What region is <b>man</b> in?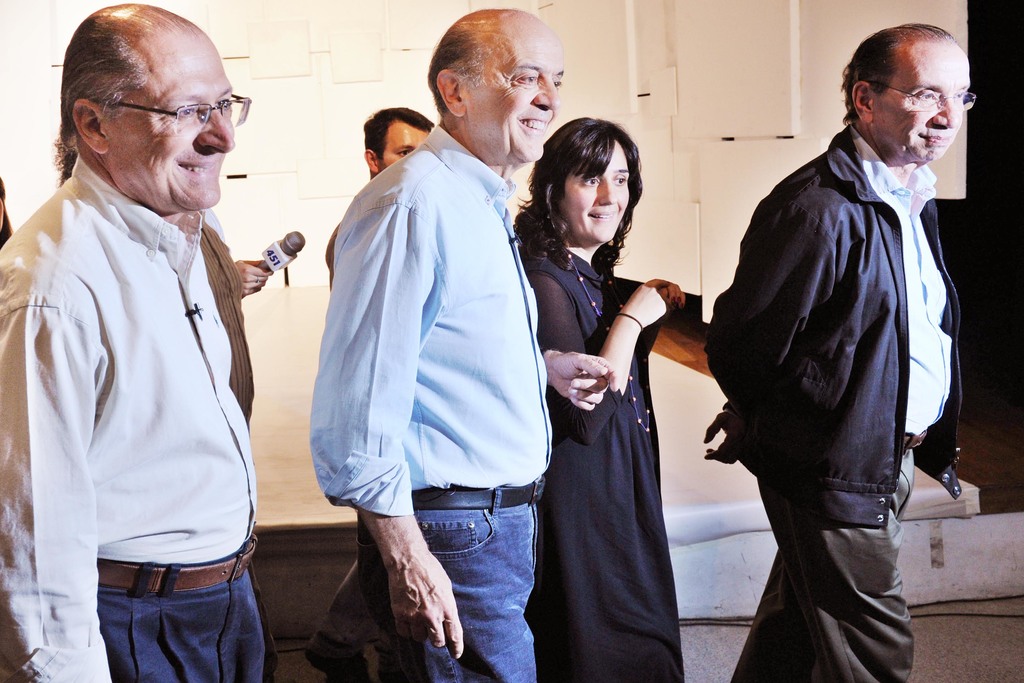
Rect(304, 118, 449, 655).
